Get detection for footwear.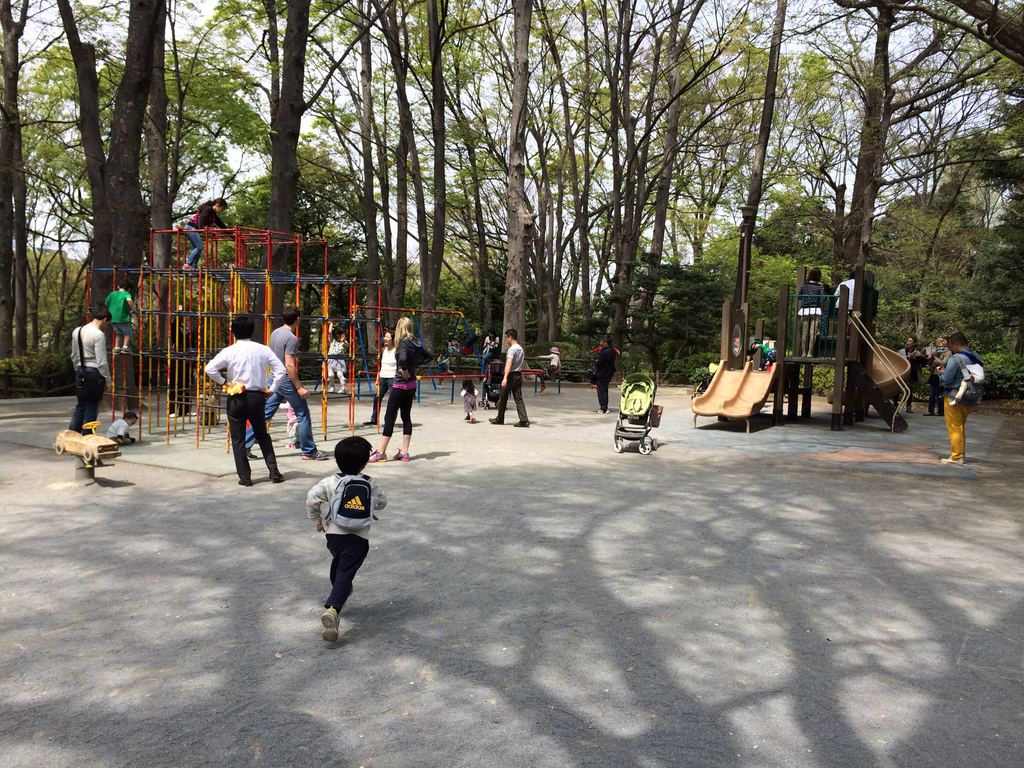
Detection: (941,458,964,467).
